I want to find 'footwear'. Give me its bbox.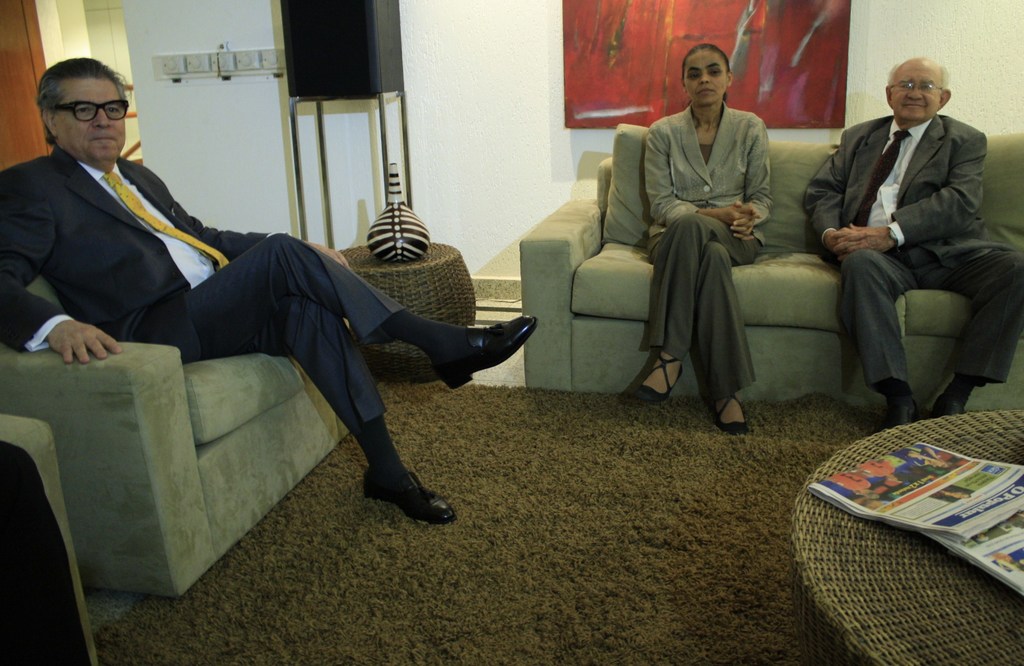
<box>346,456,442,521</box>.
